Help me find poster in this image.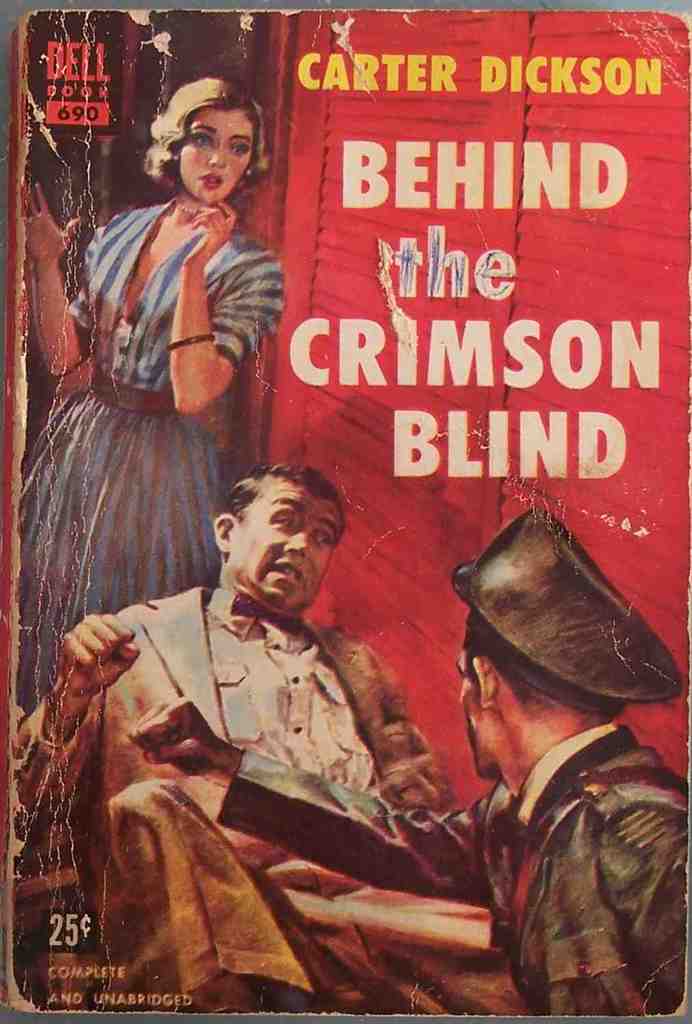
Found it: 0/0/691/1023.
